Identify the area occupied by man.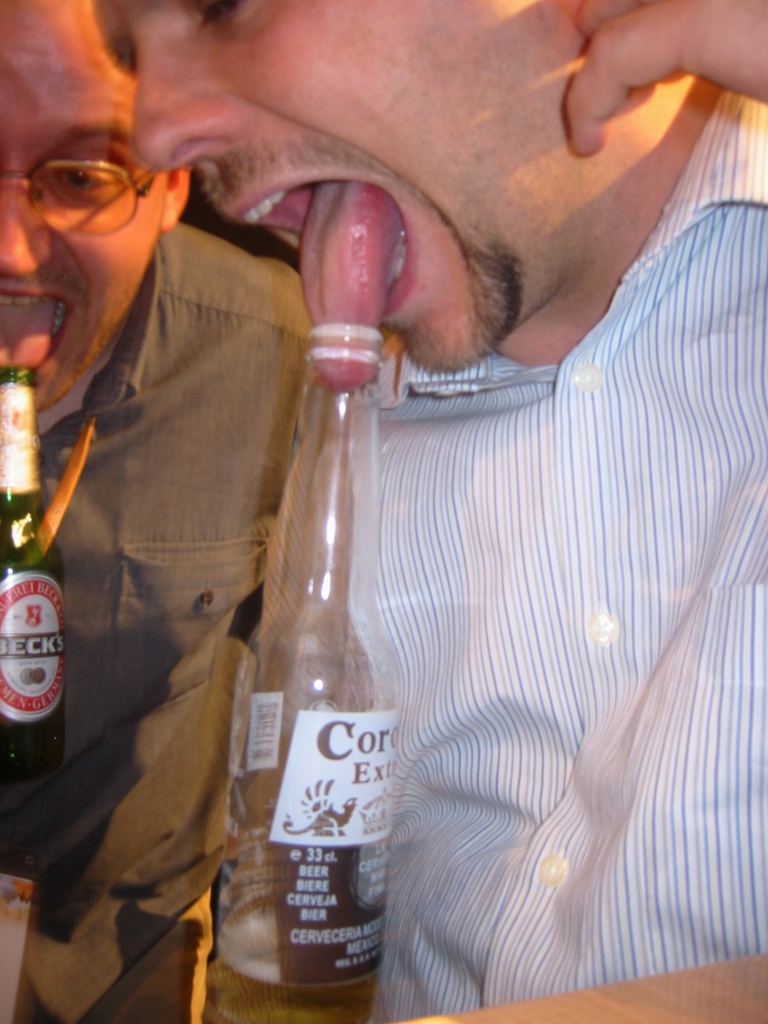
Area: pyautogui.locateOnScreen(0, 0, 308, 1023).
